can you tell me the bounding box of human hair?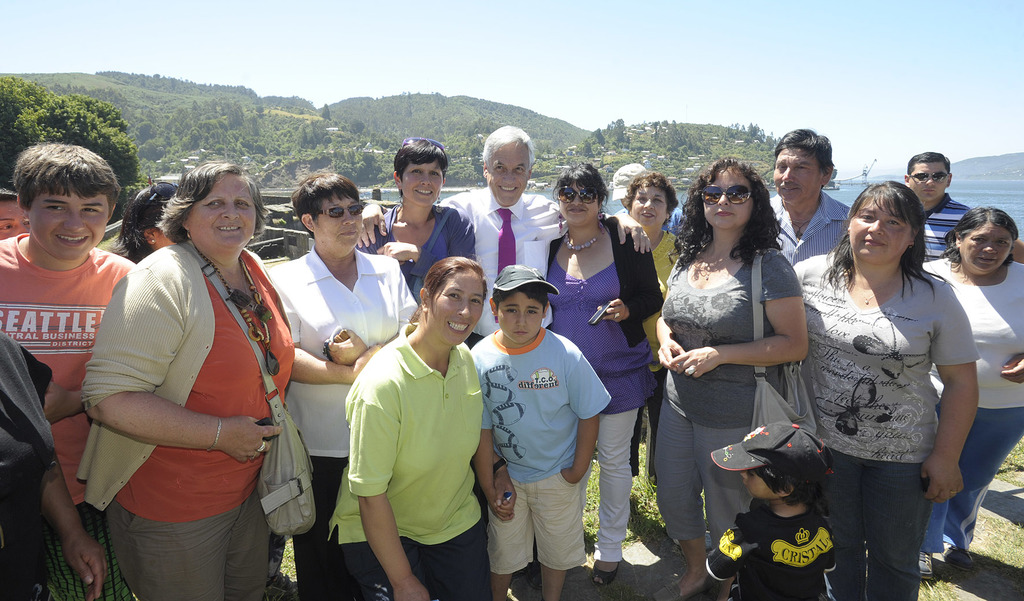
box=[692, 154, 784, 268].
